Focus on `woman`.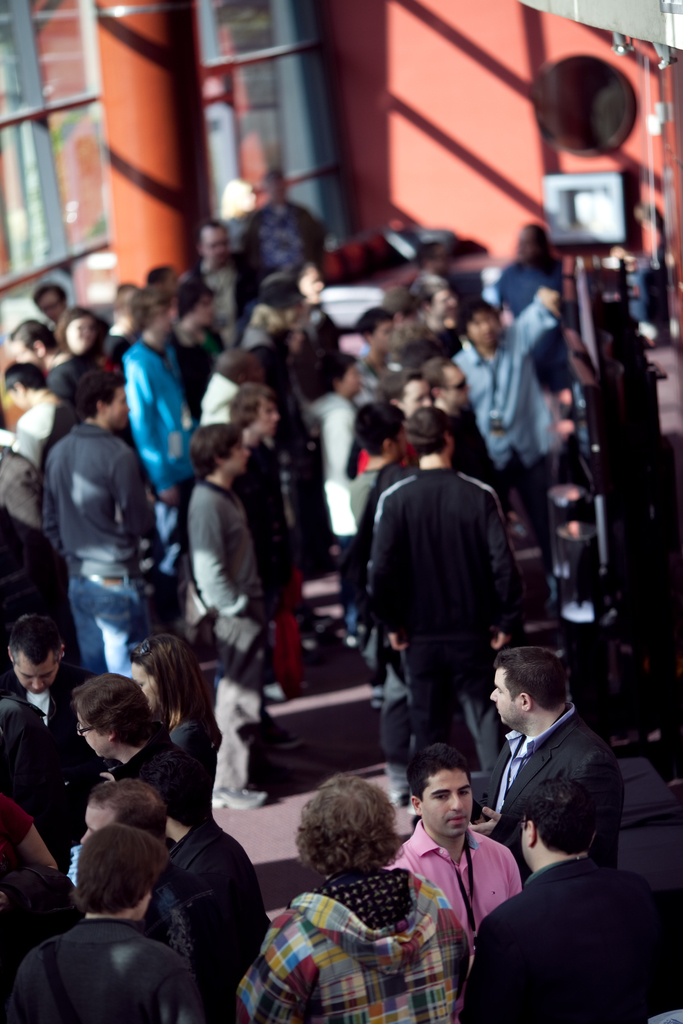
Focused at (left=172, top=283, right=236, bottom=402).
